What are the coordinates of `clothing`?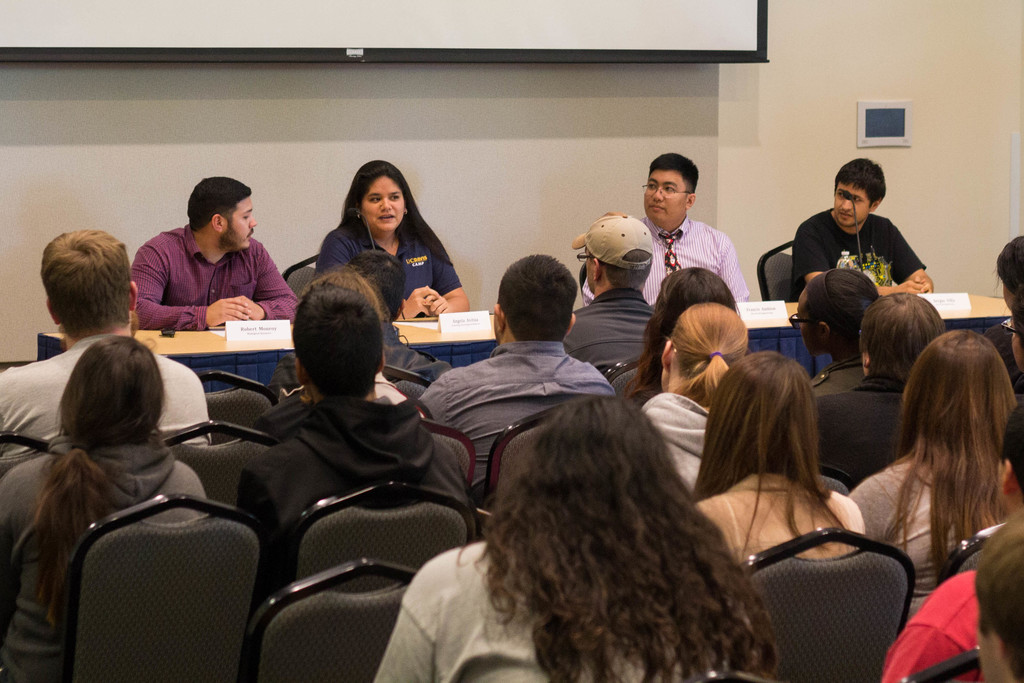
(879,565,986,682).
